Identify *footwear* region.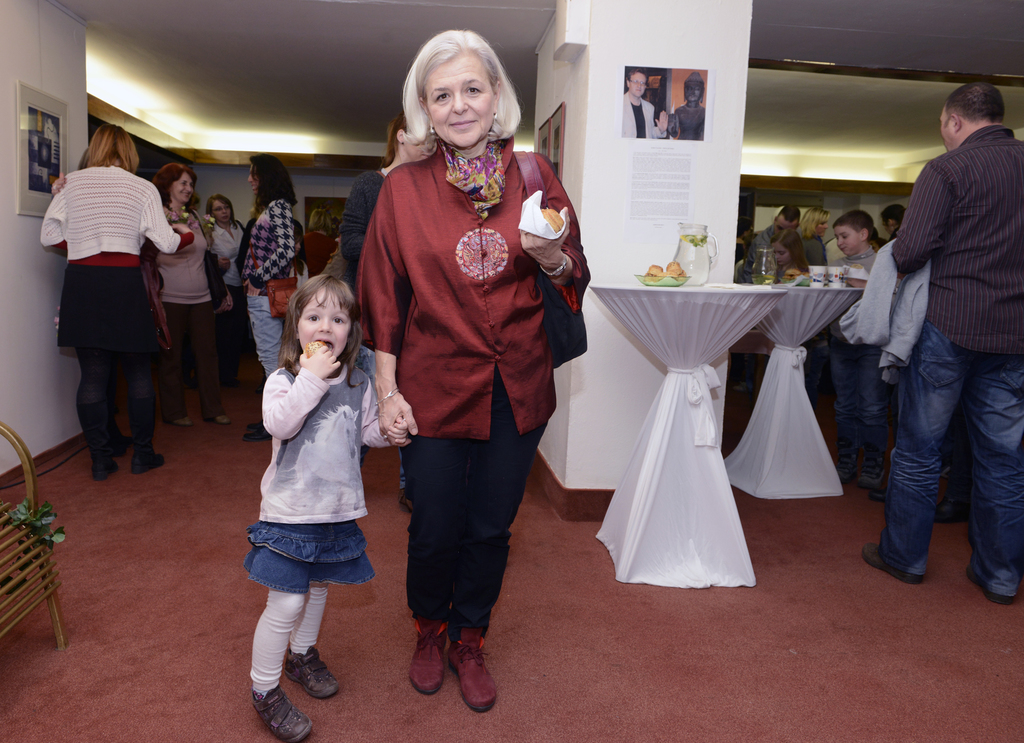
Region: [left=249, top=688, right=316, bottom=742].
